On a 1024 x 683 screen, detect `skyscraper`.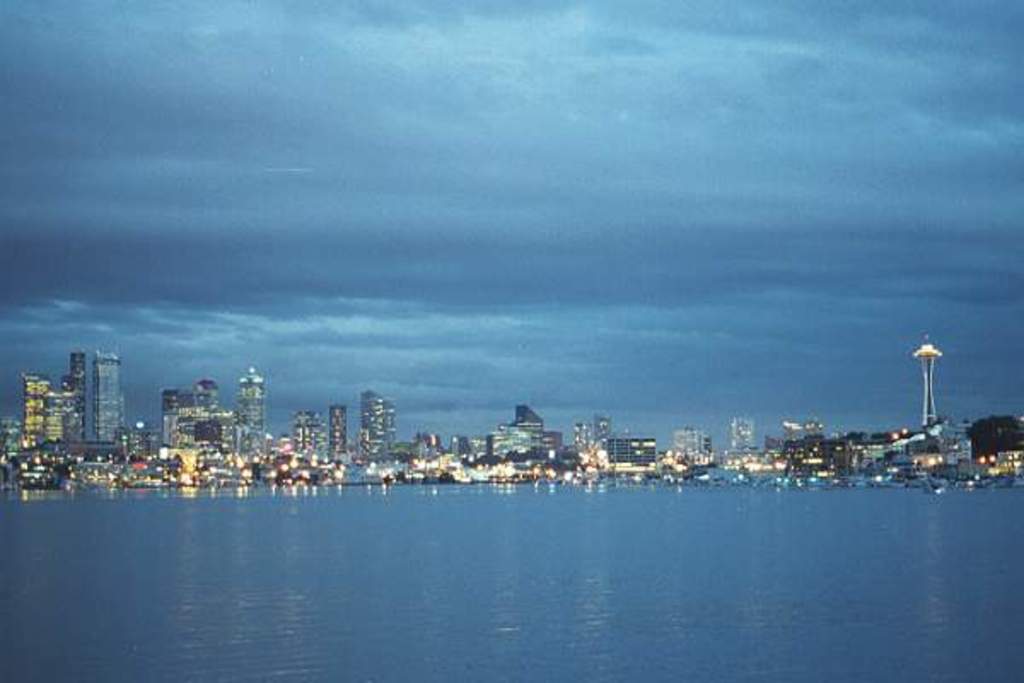
Rect(184, 377, 230, 434).
